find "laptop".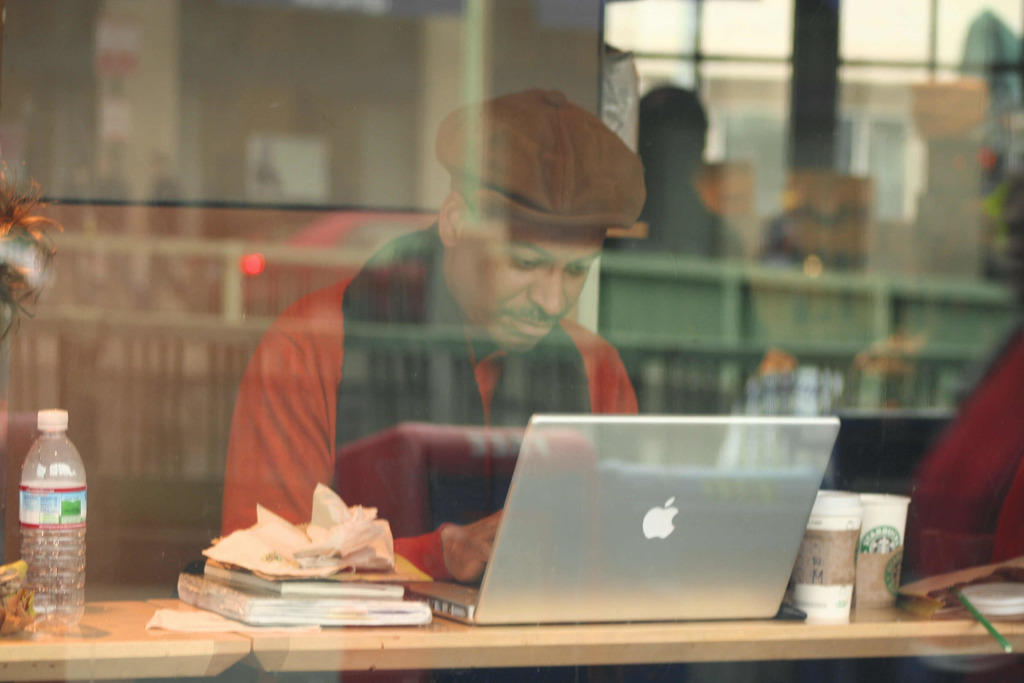
pyautogui.locateOnScreen(463, 406, 857, 646).
